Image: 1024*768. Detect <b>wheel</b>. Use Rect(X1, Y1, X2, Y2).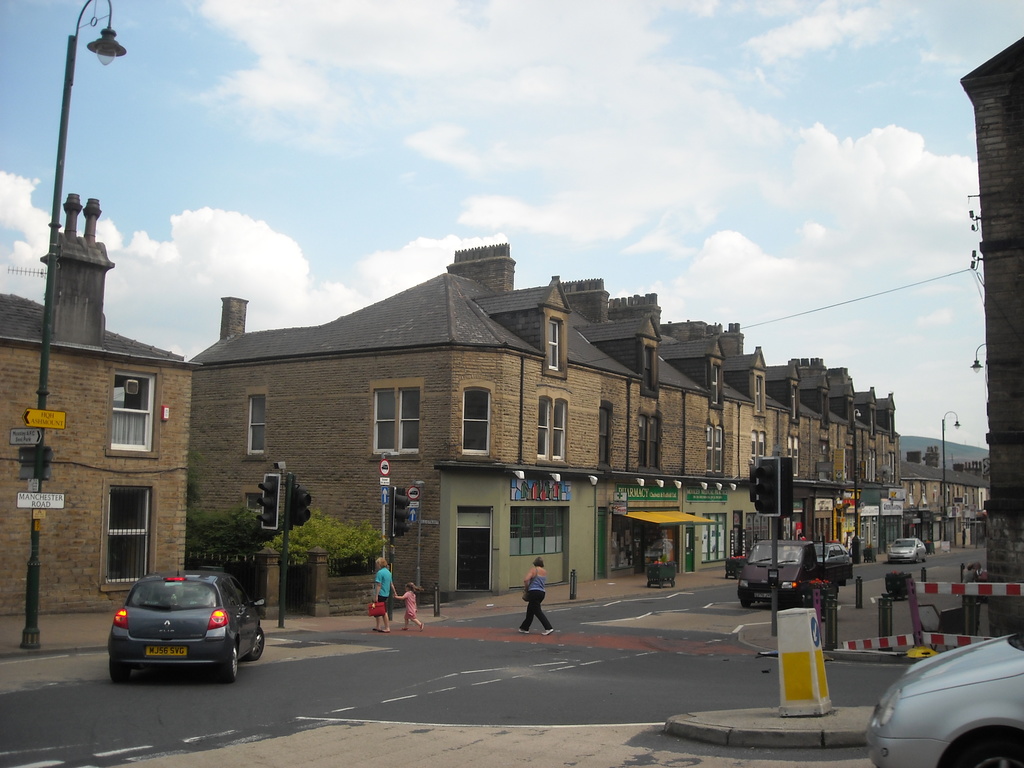
Rect(223, 643, 241, 685).
